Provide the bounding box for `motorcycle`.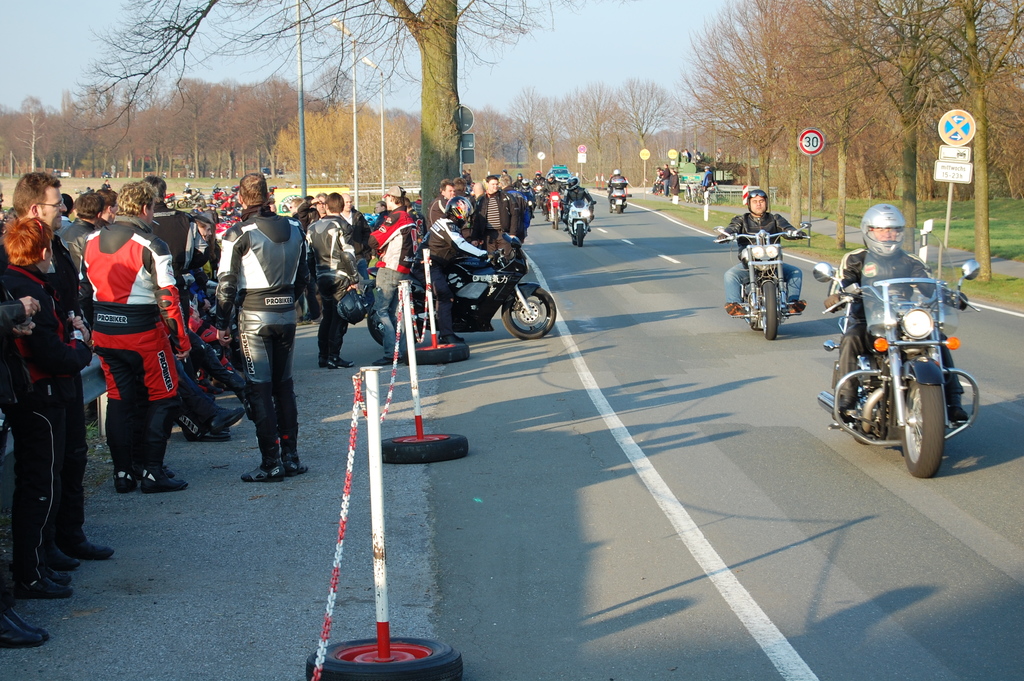
(left=542, top=190, right=563, bottom=229).
